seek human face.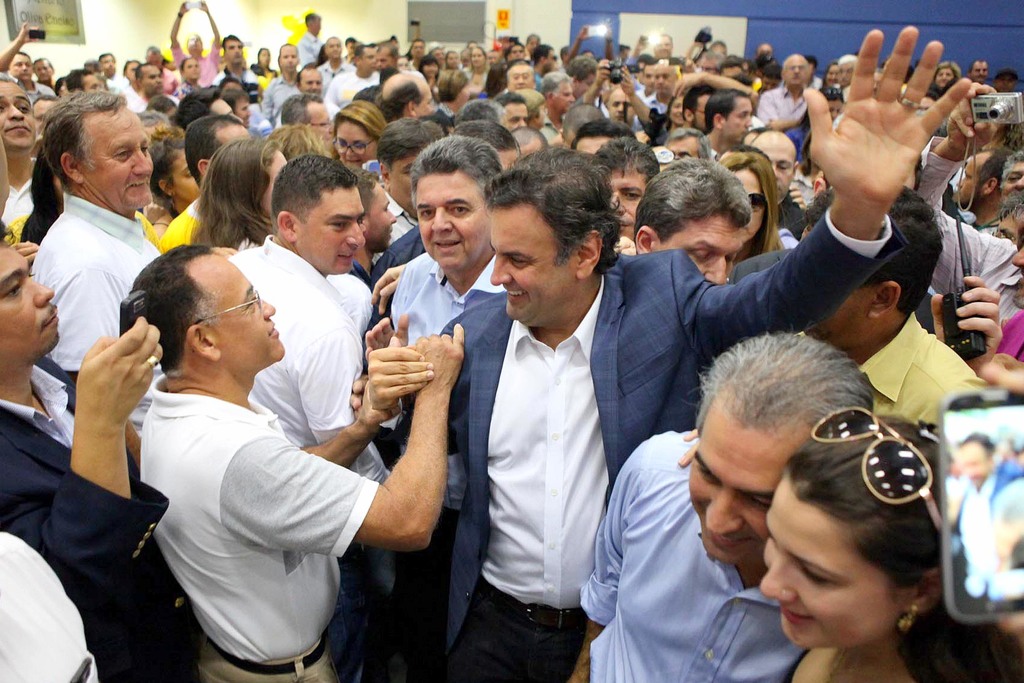
detection(655, 37, 672, 56).
